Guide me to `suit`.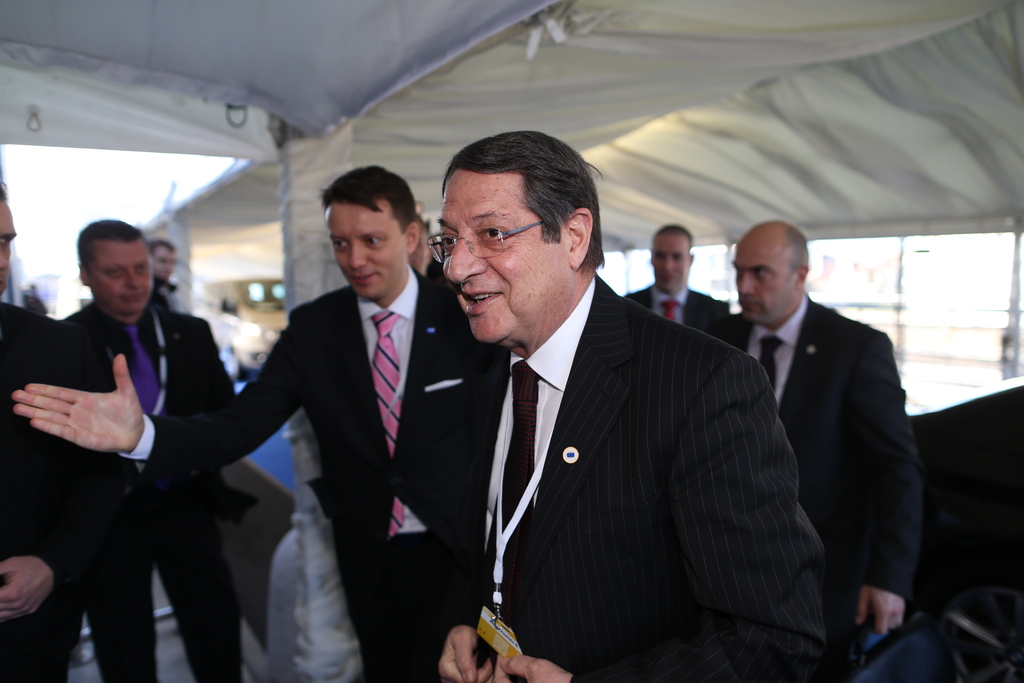
Guidance: BBox(63, 300, 236, 682).
